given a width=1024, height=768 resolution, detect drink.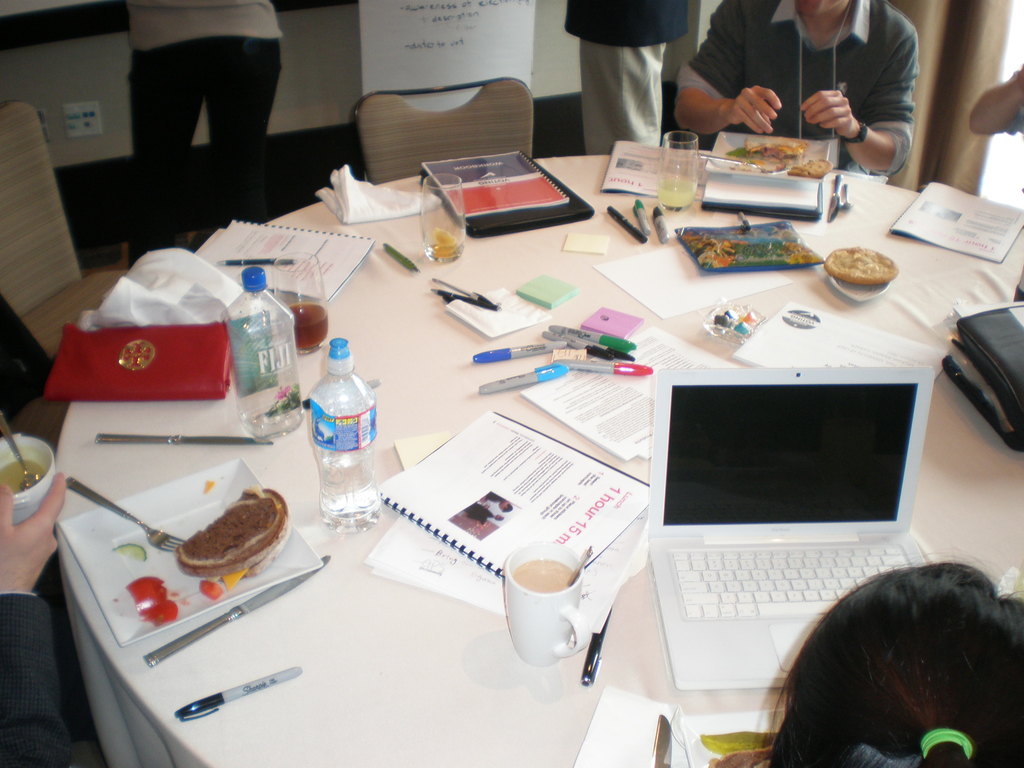
Rect(656, 181, 697, 210).
